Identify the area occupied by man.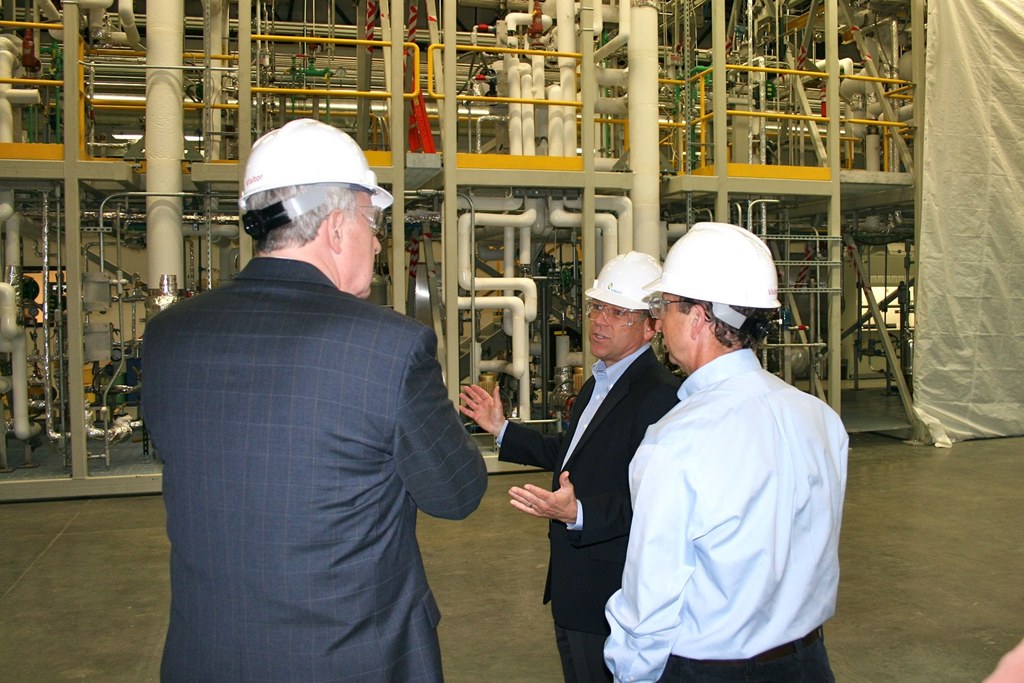
Area: 136/113/488/682.
